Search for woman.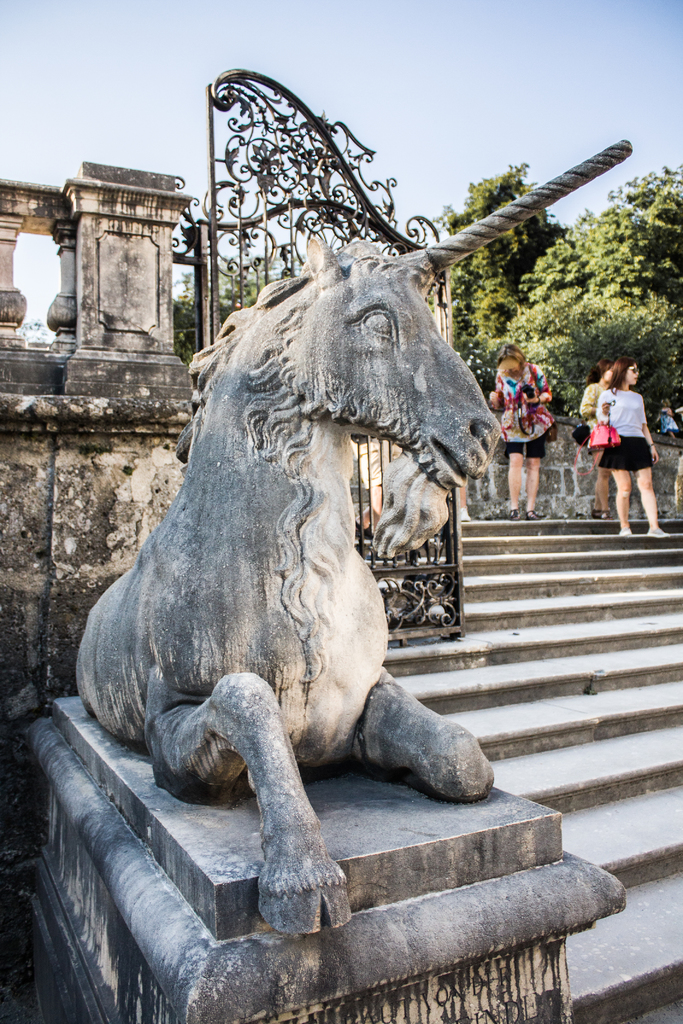
Found at [x1=490, y1=363, x2=552, y2=520].
